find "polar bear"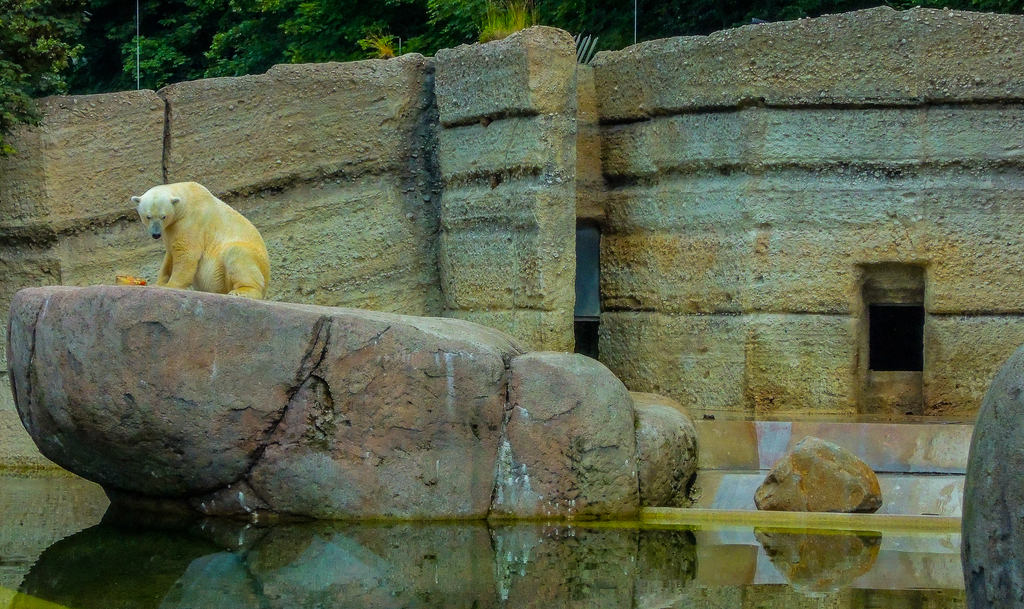
x1=133, y1=181, x2=272, y2=304
